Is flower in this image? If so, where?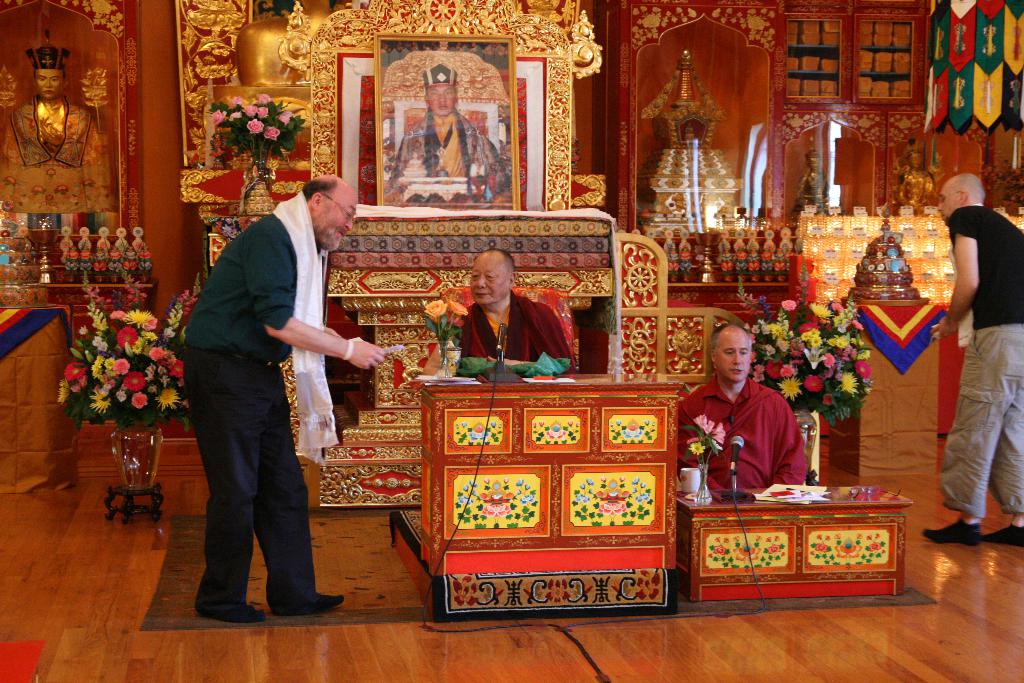
Yes, at rect(753, 363, 766, 384).
